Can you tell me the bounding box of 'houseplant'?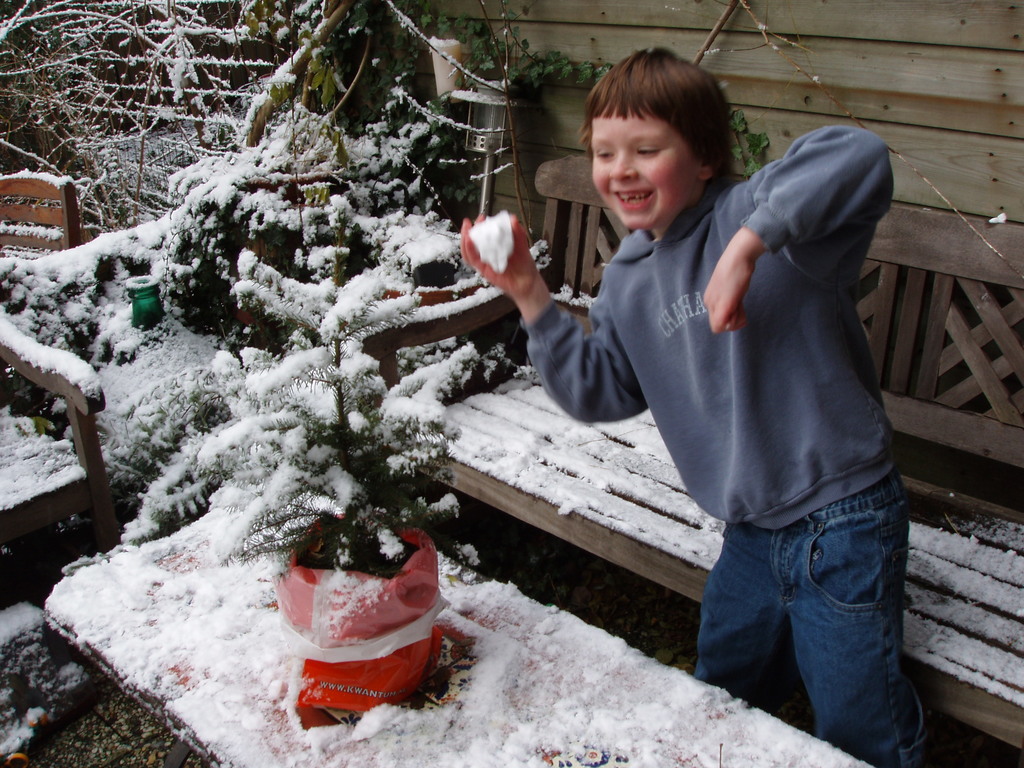
<bbox>196, 267, 488, 714</bbox>.
